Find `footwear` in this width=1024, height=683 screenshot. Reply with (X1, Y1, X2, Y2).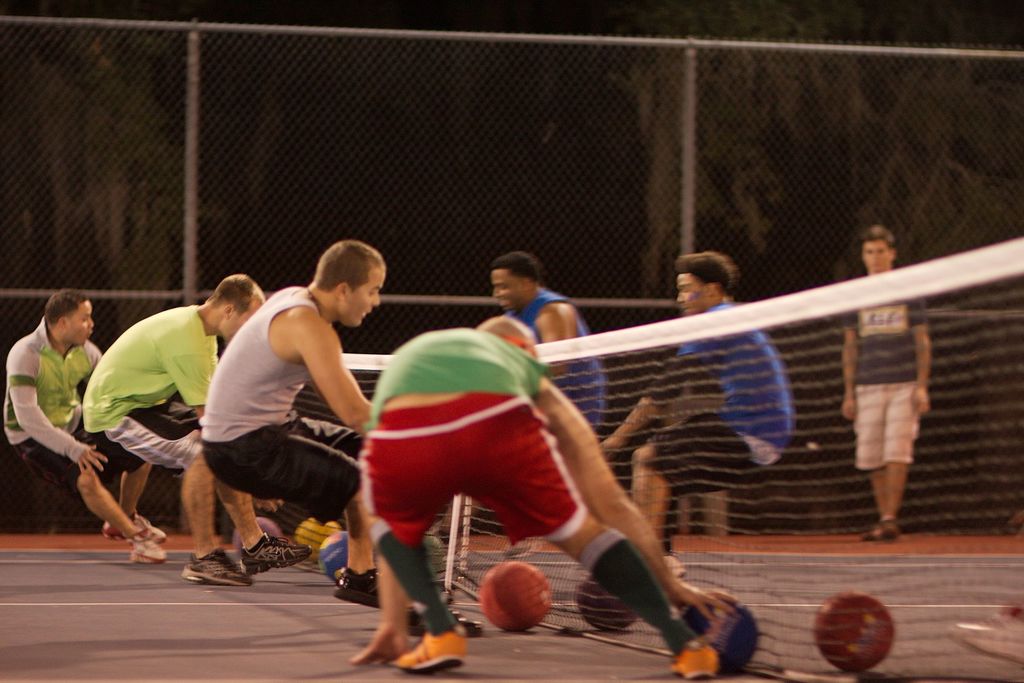
(138, 536, 165, 566).
